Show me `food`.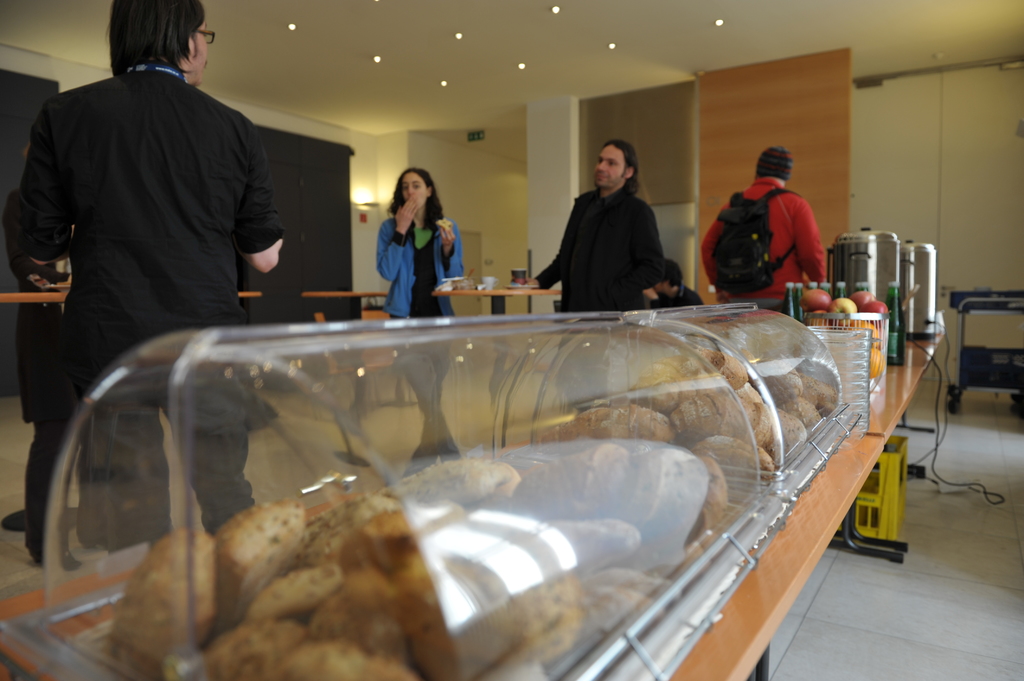
`food` is here: <region>436, 218, 452, 236</region>.
